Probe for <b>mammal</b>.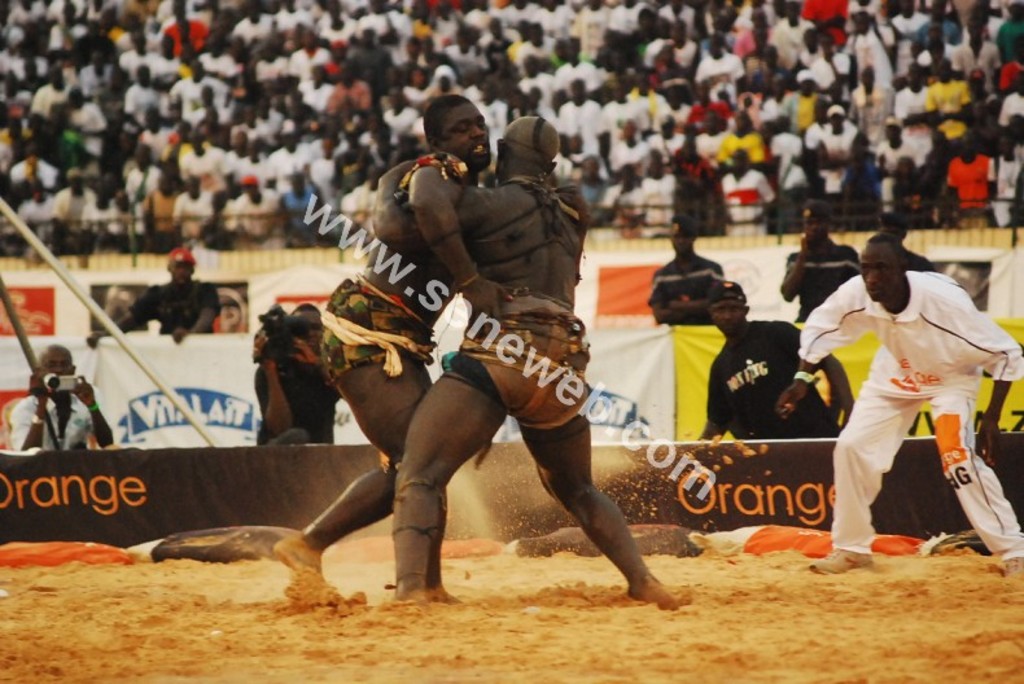
Probe result: 792,214,994,582.
